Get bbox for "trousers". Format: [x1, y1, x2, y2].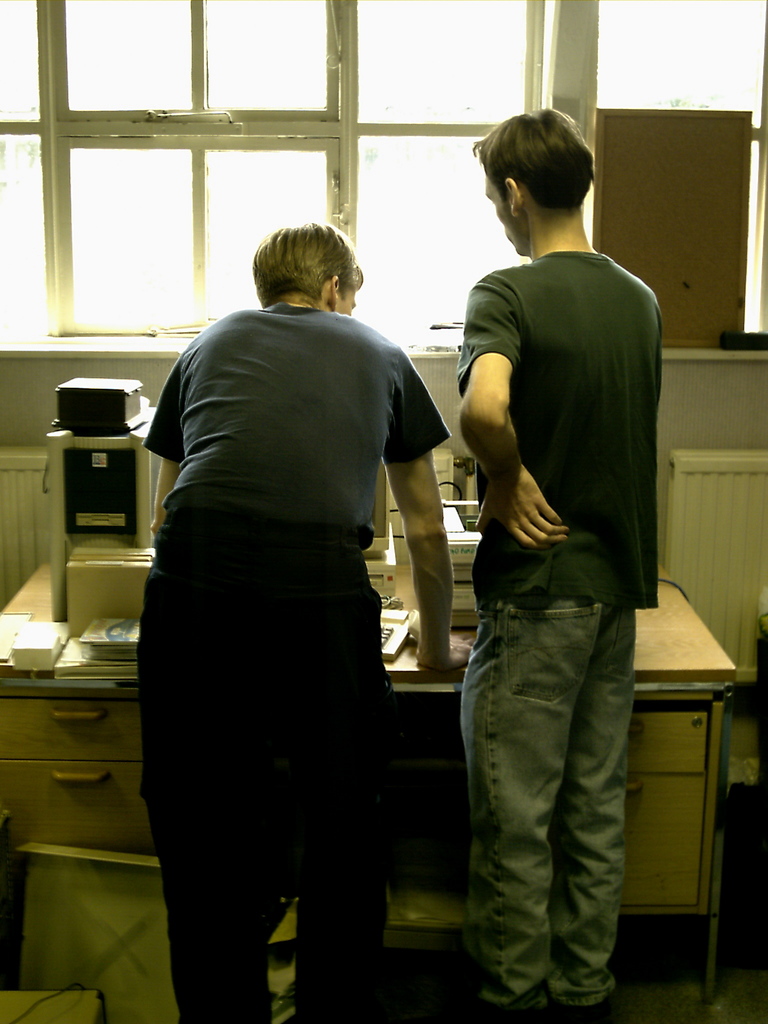
[447, 511, 667, 952].
